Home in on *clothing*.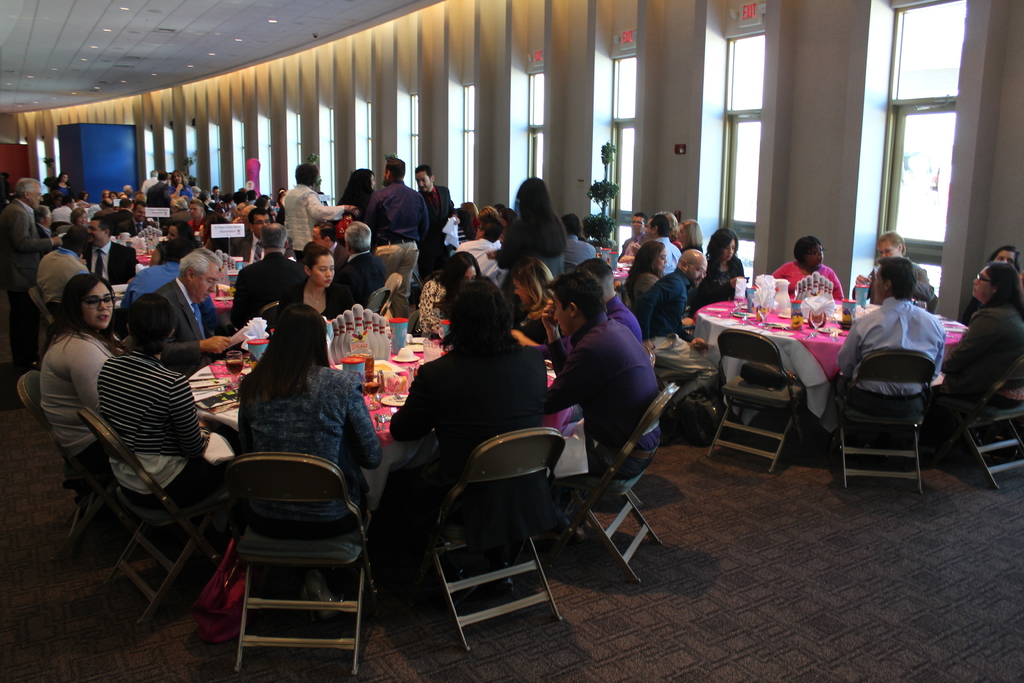
Homed in at x1=95 y1=343 x2=232 y2=525.
